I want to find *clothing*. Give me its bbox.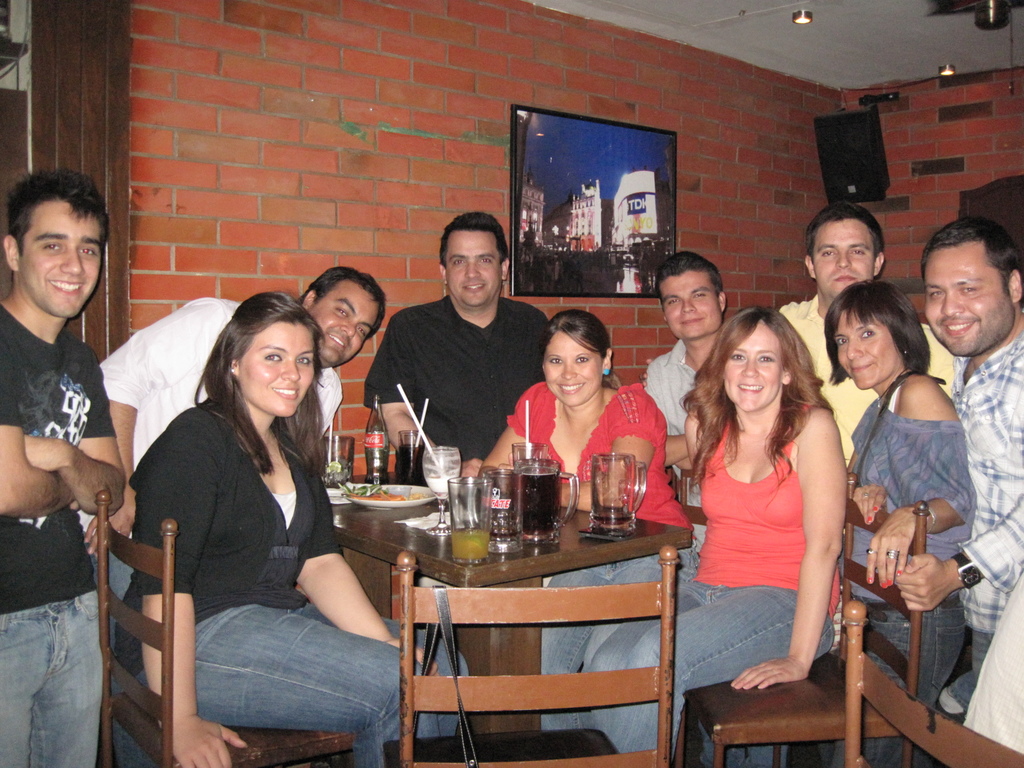
box=[0, 307, 116, 767].
